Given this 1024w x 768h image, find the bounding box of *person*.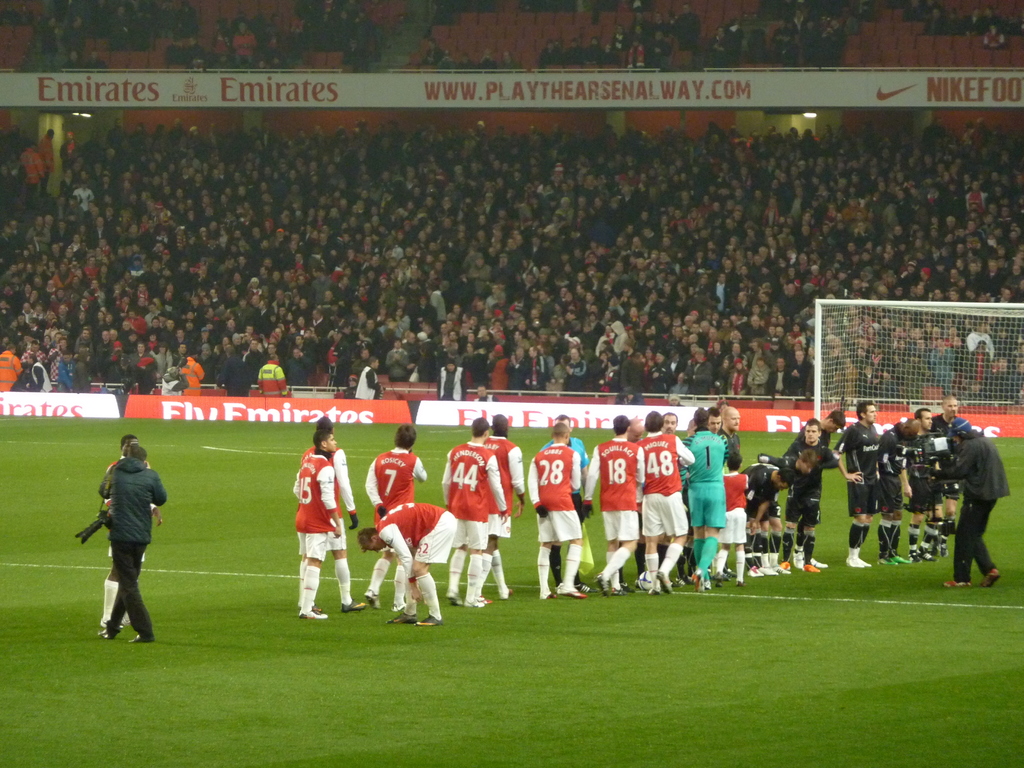
region(483, 413, 527, 600).
